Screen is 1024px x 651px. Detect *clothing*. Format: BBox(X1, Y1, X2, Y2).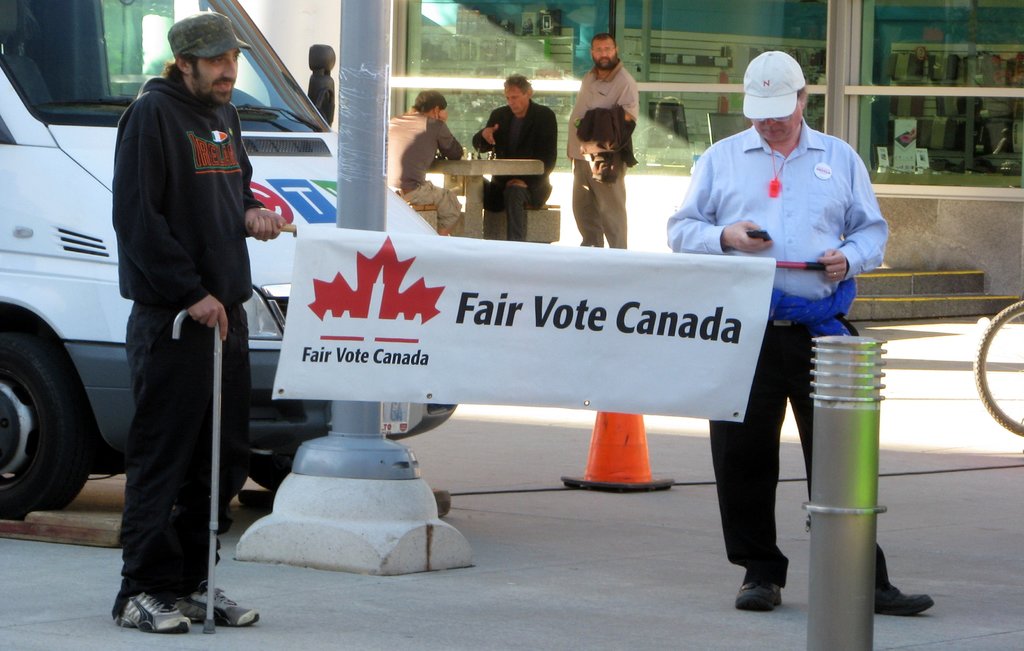
BBox(474, 101, 563, 244).
